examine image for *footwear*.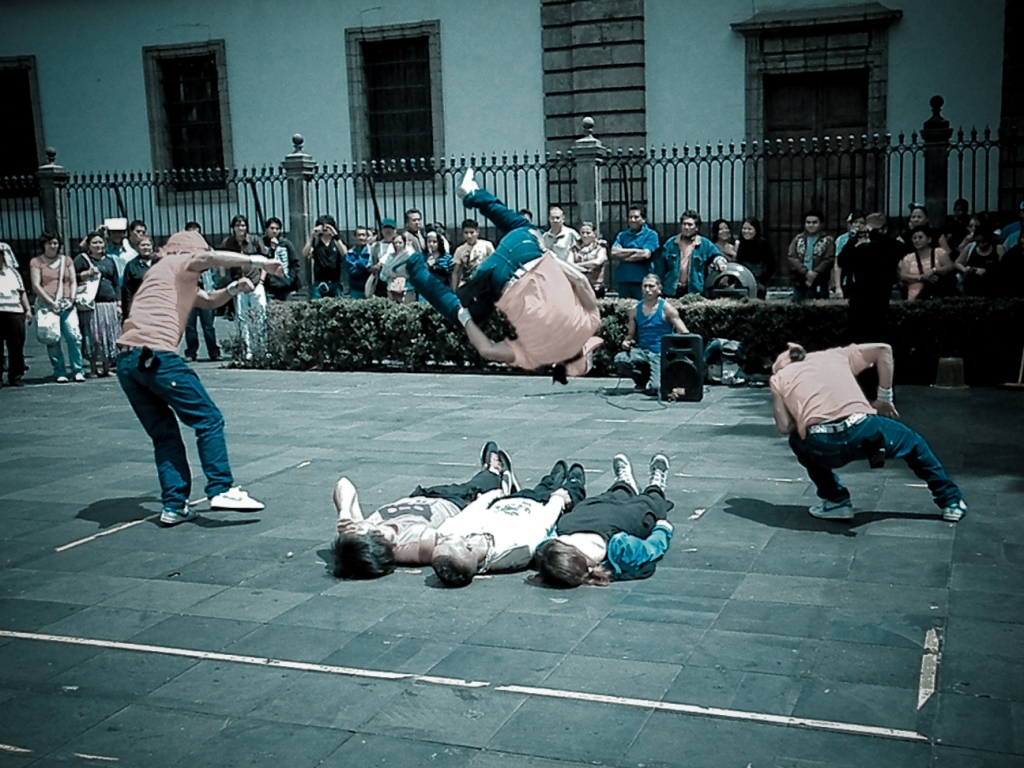
Examination result: locate(212, 482, 264, 516).
